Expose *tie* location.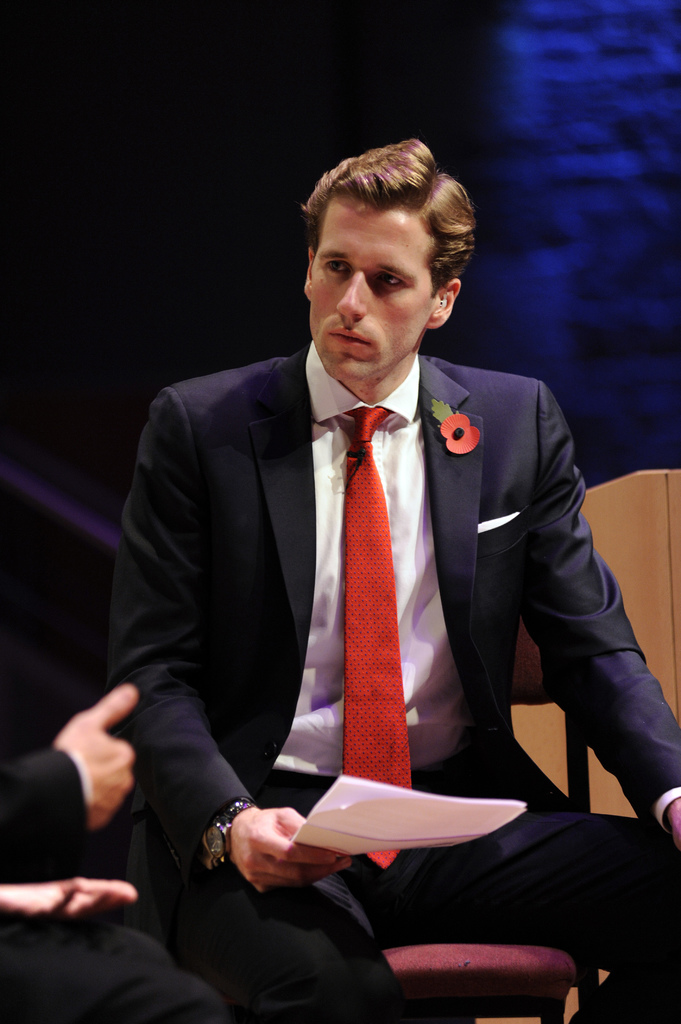
Exposed at [left=337, top=406, right=414, bottom=861].
